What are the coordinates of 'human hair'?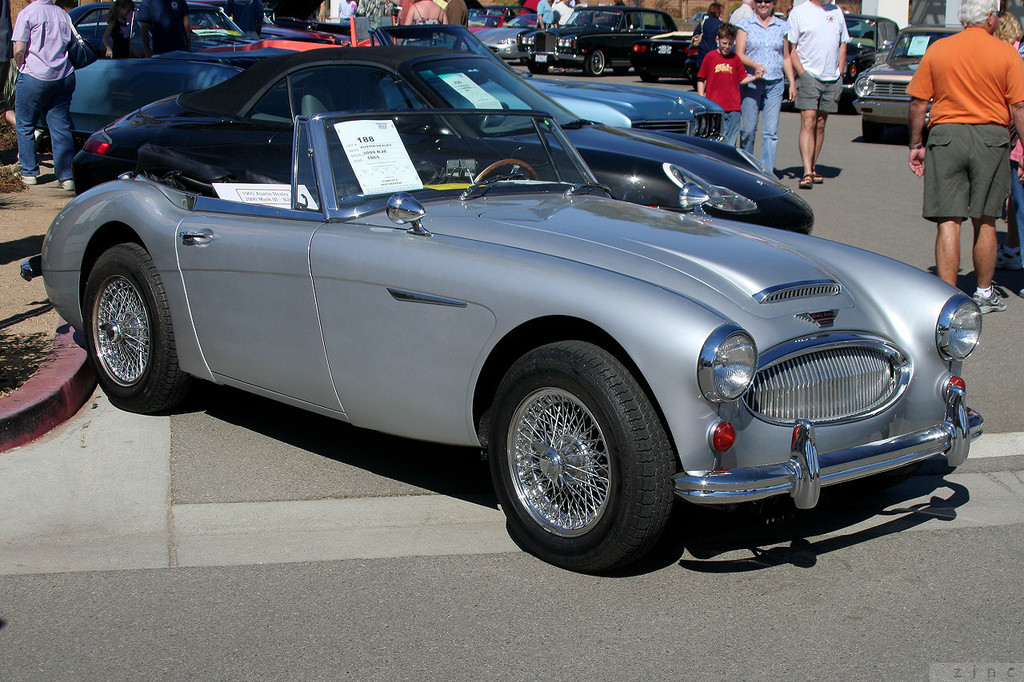
958/0/1000/29.
